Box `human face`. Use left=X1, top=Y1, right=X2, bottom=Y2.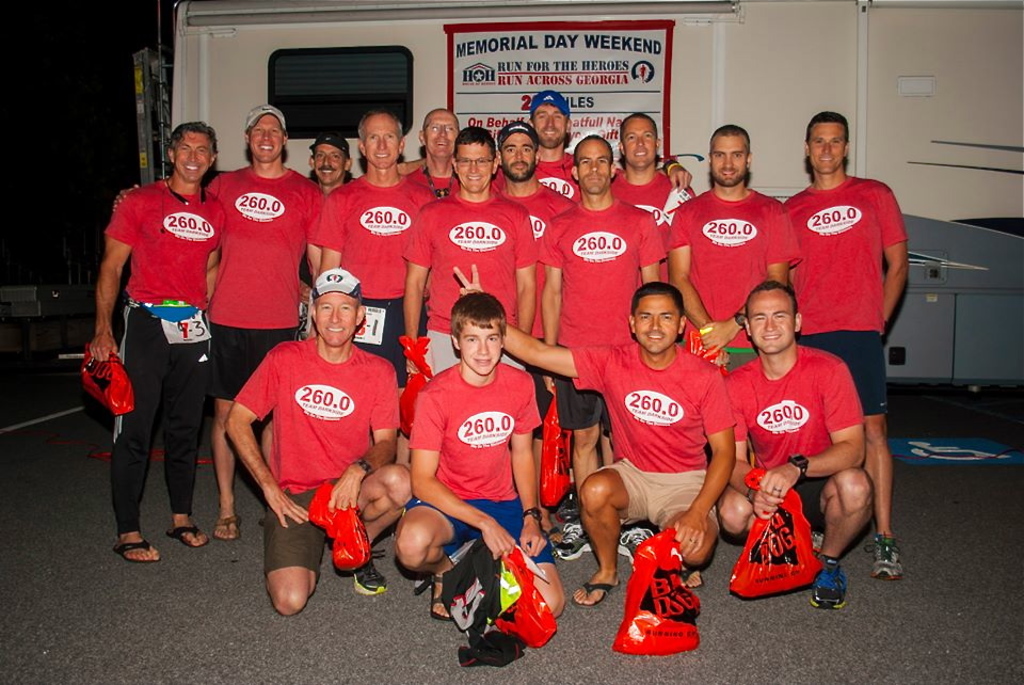
left=452, top=141, right=491, bottom=198.
